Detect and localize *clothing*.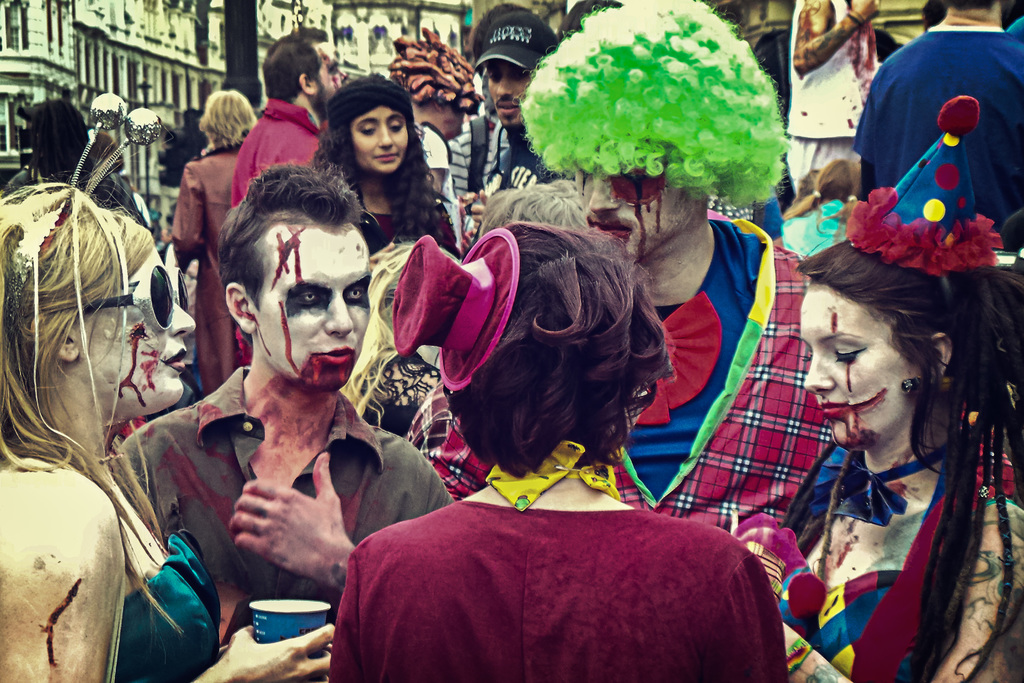
Localized at box(855, 21, 1023, 261).
